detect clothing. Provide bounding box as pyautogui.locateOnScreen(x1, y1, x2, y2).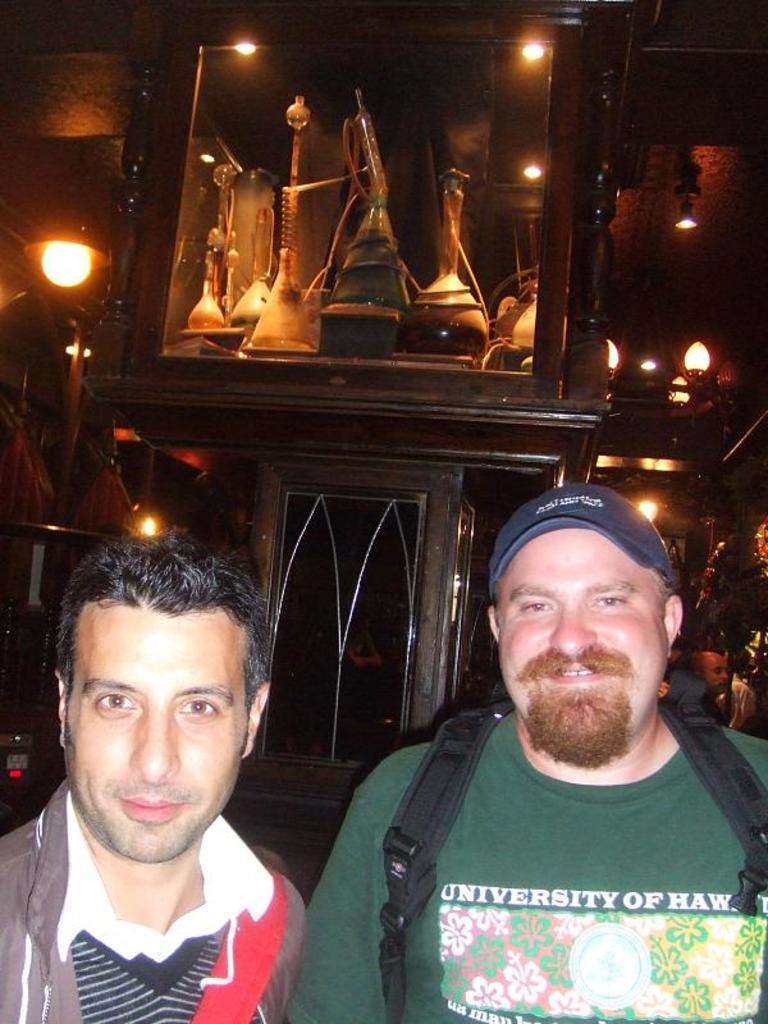
pyautogui.locateOnScreen(274, 719, 767, 1023).
